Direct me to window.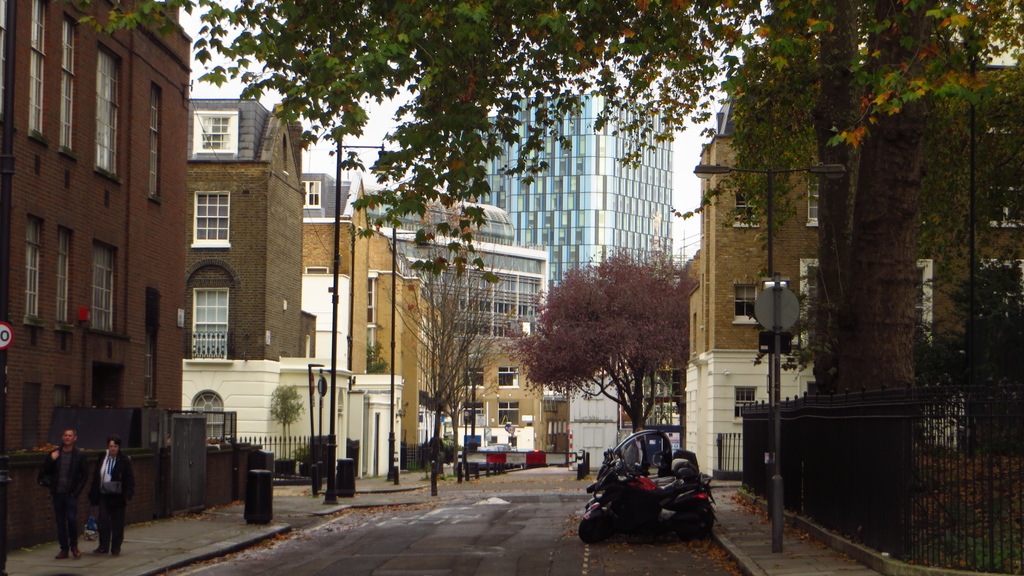
Direction: [left=28, top=0, right=43, bottom=147].
